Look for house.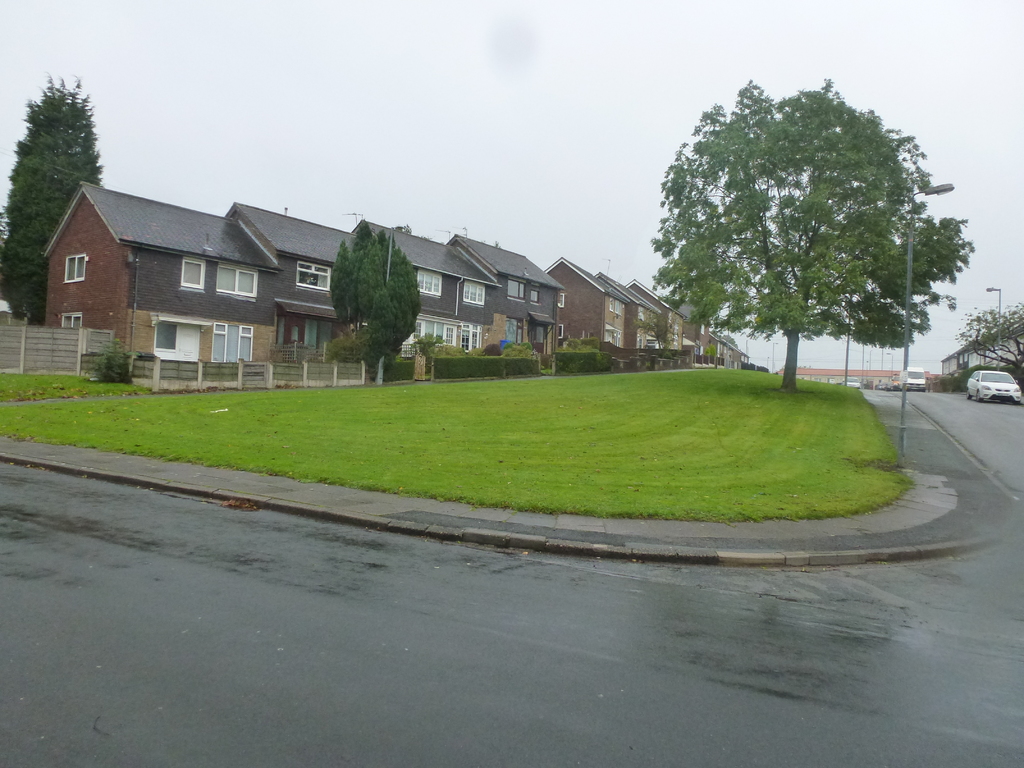
Found: <bbox>343, 212, 499, 363</bbox>.
